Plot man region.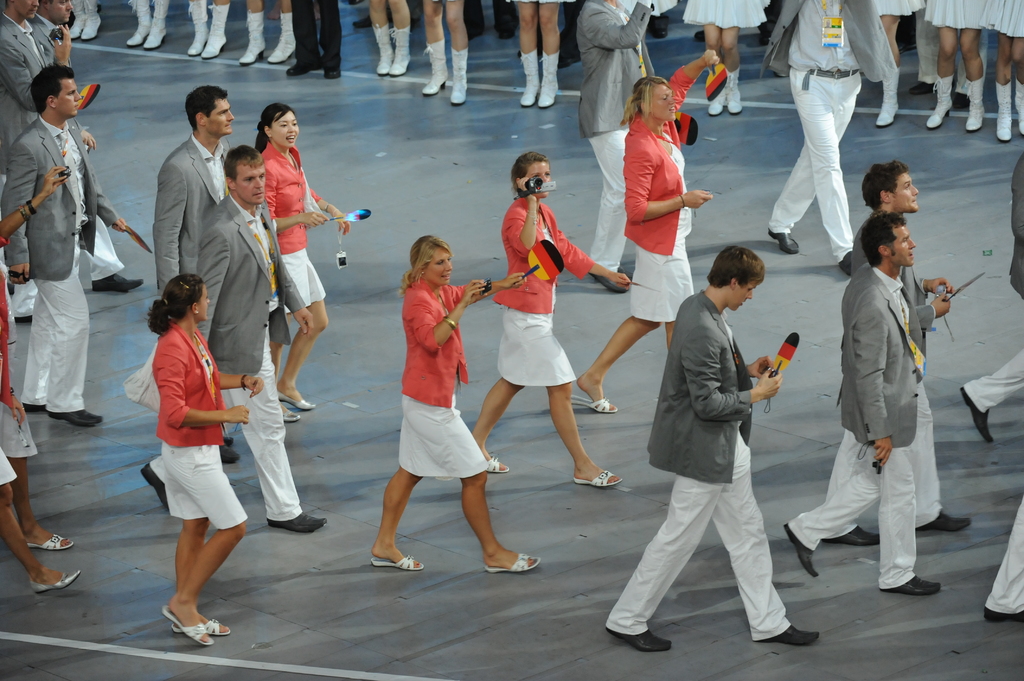
Plotted at (606,247,815,653).
